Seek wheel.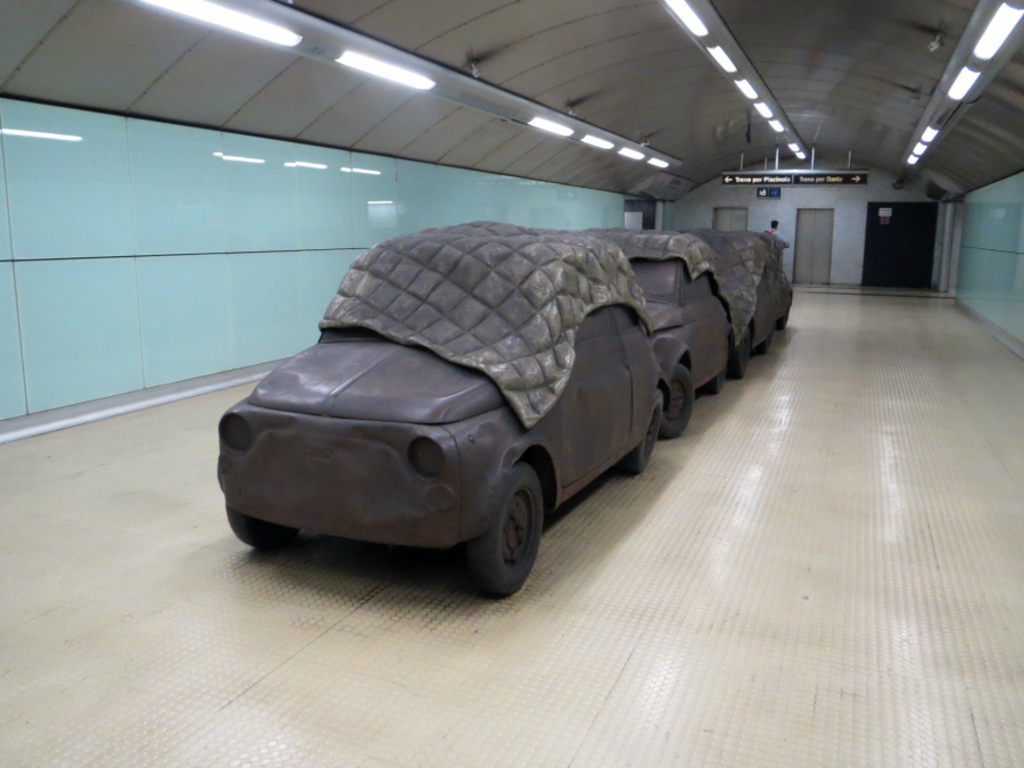
[left=774, top=297, right=791, bottom=335].
